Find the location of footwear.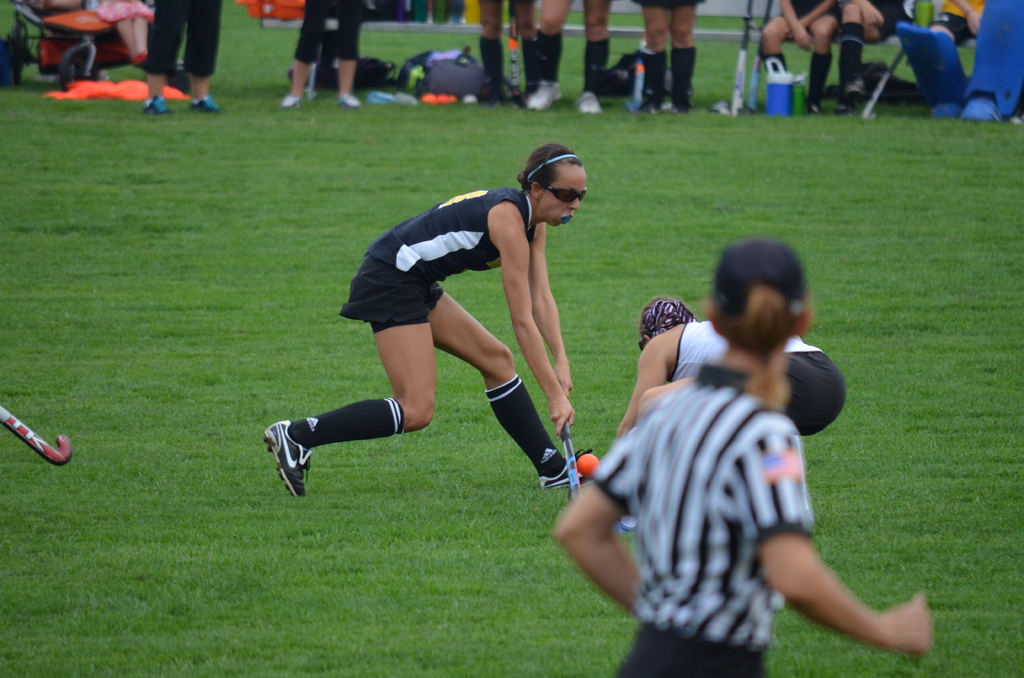
Location: locate(339, 91, 360, 108).
